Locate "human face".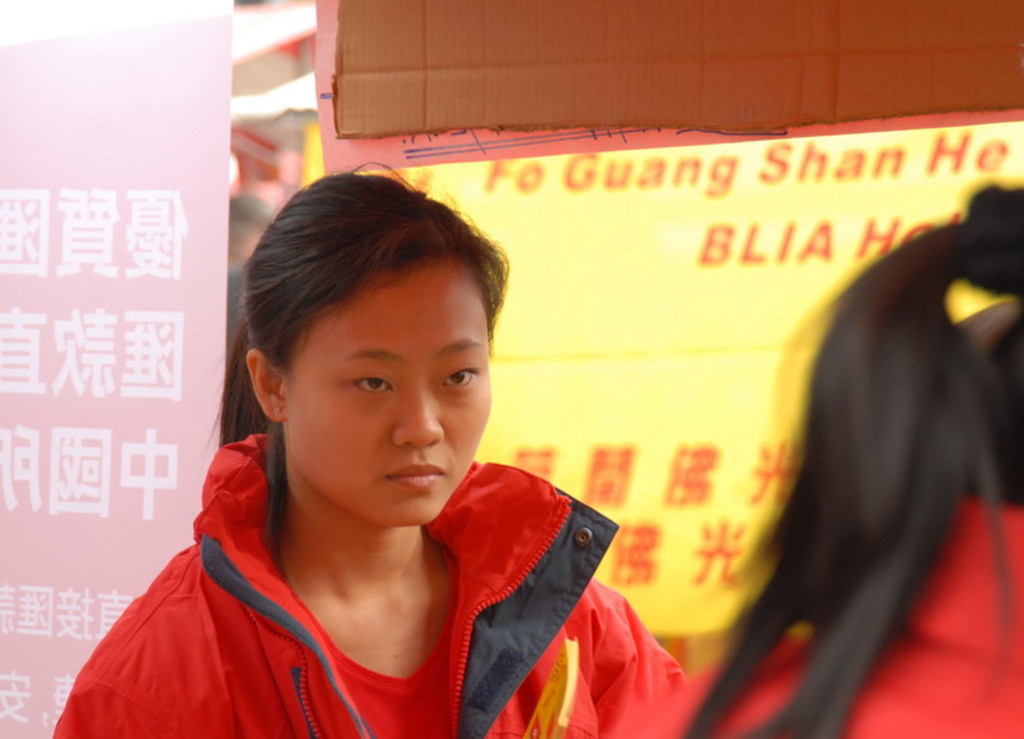
Bounding box: bbox(264, 270, 485, 538).
